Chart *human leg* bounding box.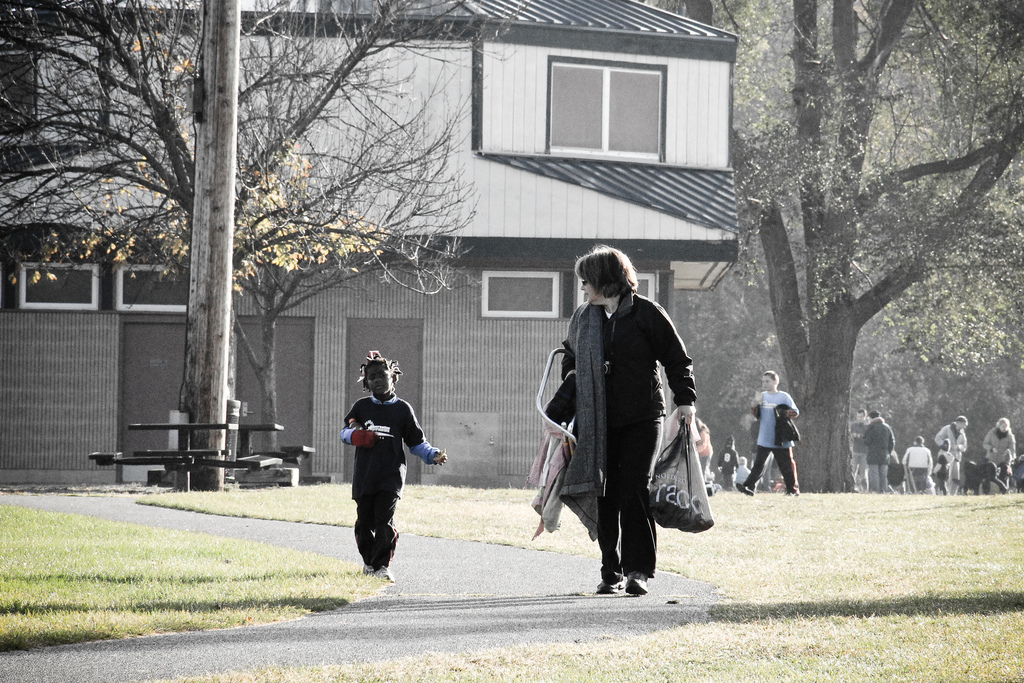
Charted: x1=618, y1=410, x2=668, y2=592.
